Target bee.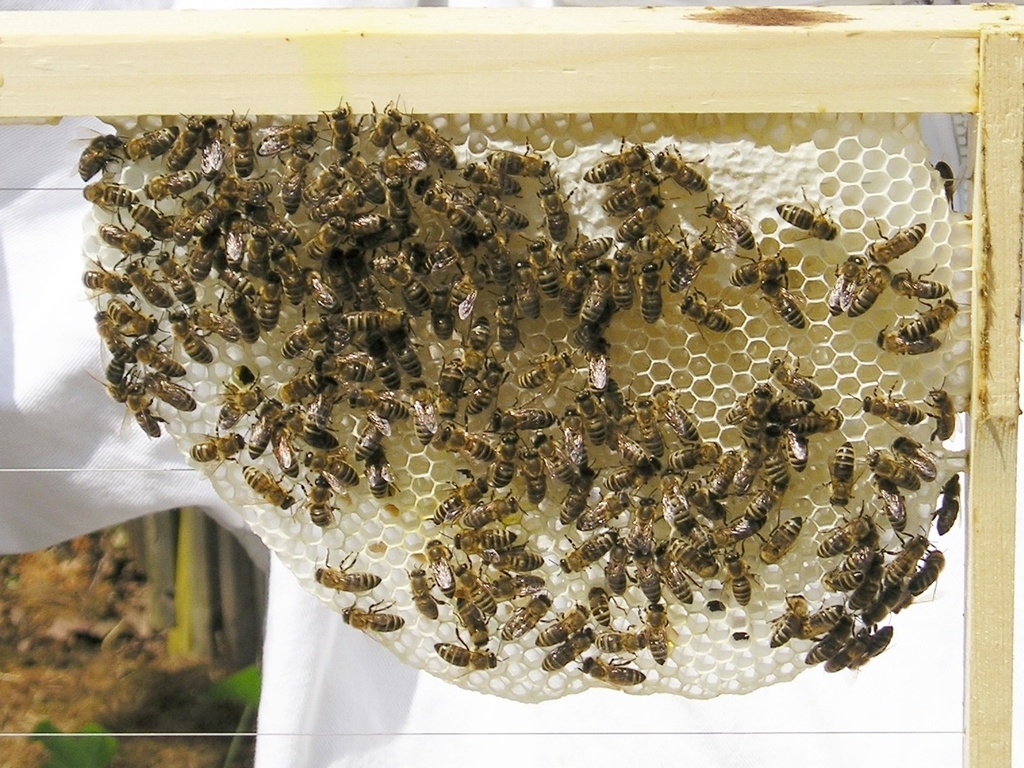
Target region: region(862, 222, 927, 266).
